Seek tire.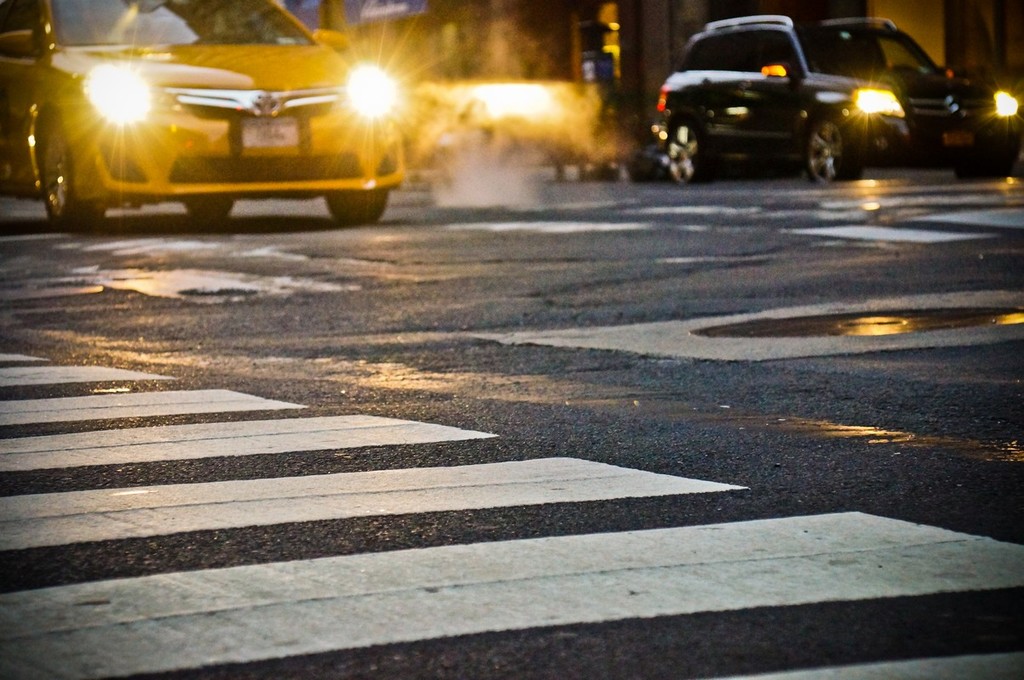
(806, 117, 858, 184).
